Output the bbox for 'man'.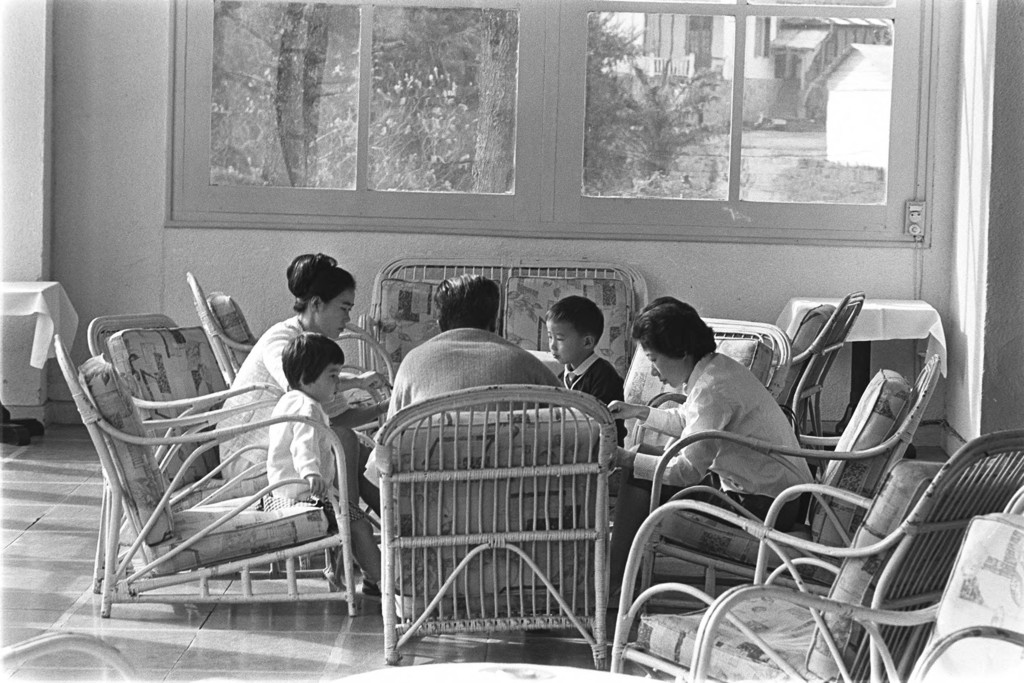
387/270/572/622.
